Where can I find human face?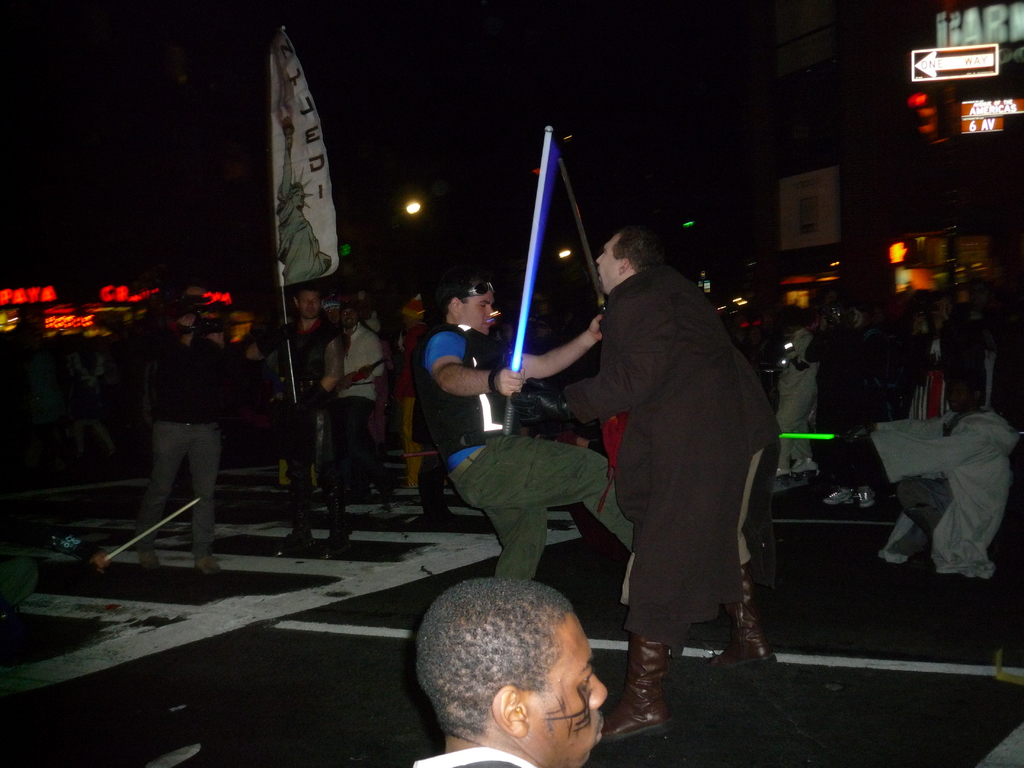
You can find it at <bbox>303, 289, 319, 323</bbox>.
